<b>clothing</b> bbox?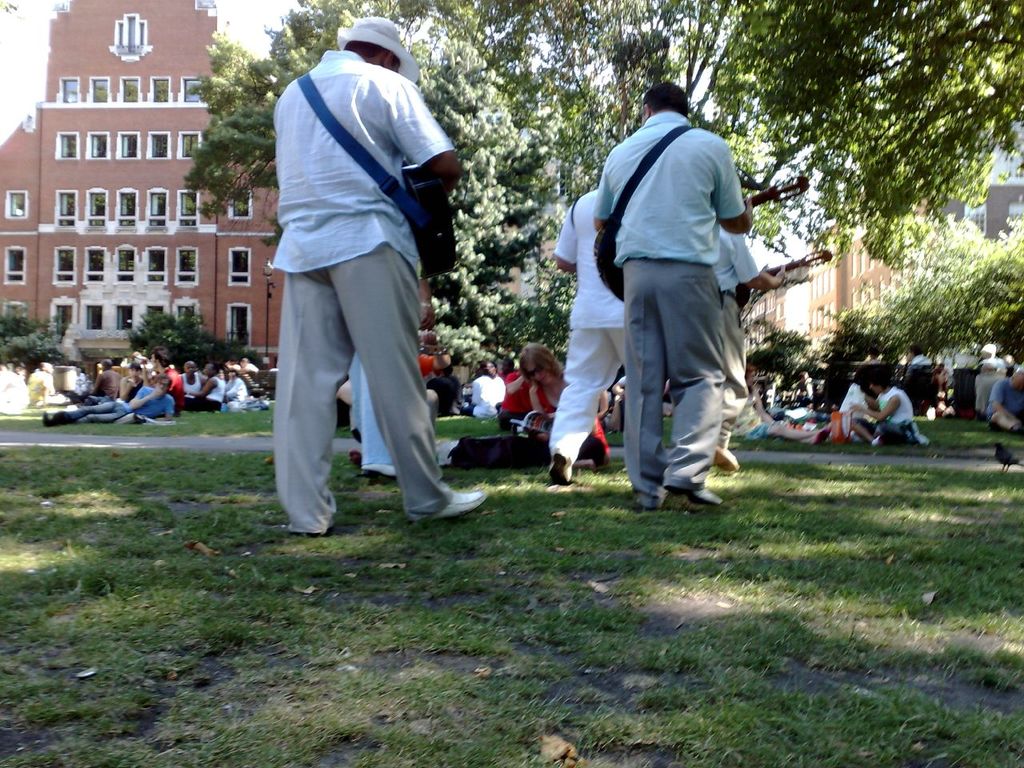
bbox(191, 377, 225, 412)
